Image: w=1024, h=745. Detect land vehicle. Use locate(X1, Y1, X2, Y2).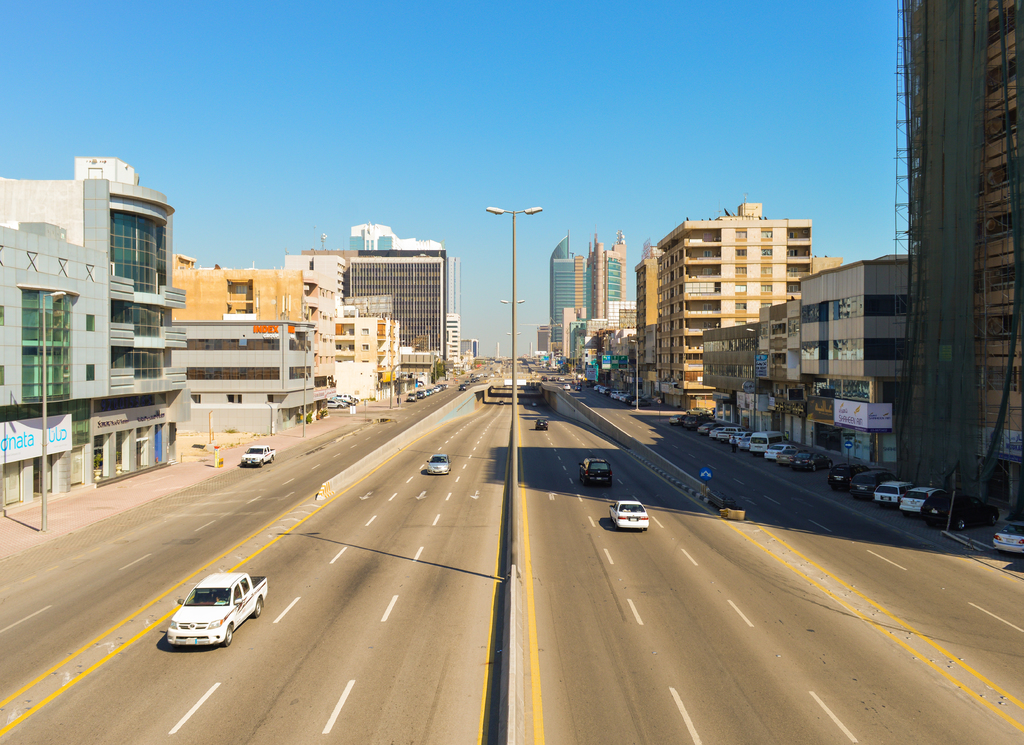
locate(991, 519, 1023, 555).
